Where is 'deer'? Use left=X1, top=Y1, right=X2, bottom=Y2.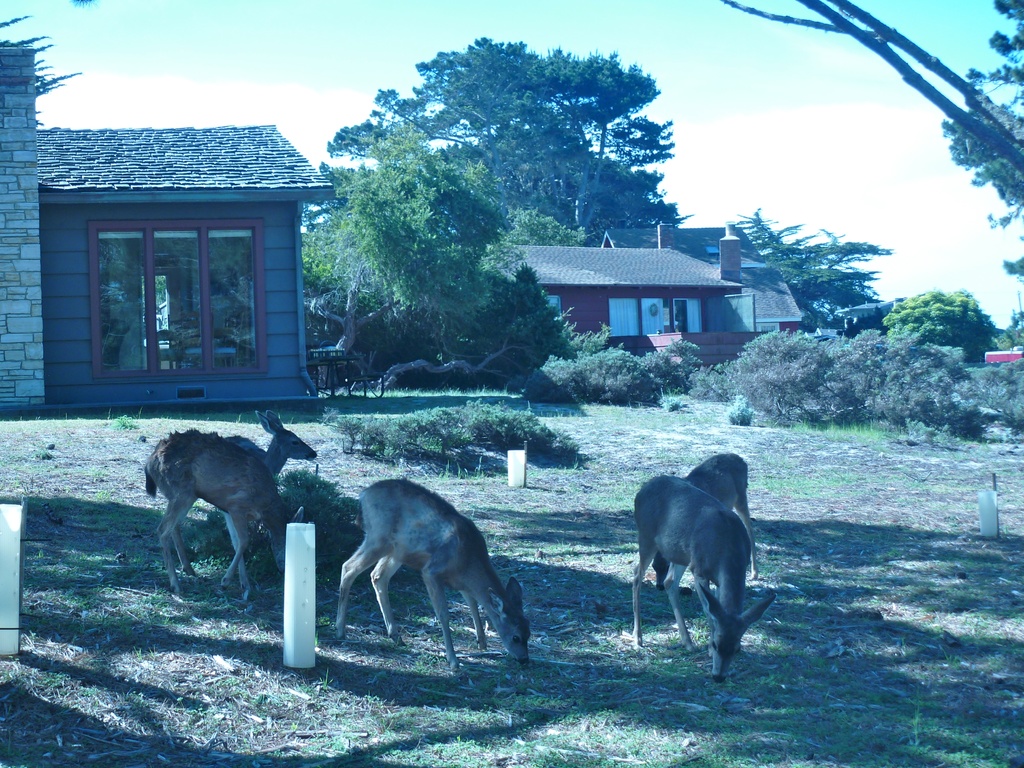
left=631, top=476, right=775, bottom=683.
